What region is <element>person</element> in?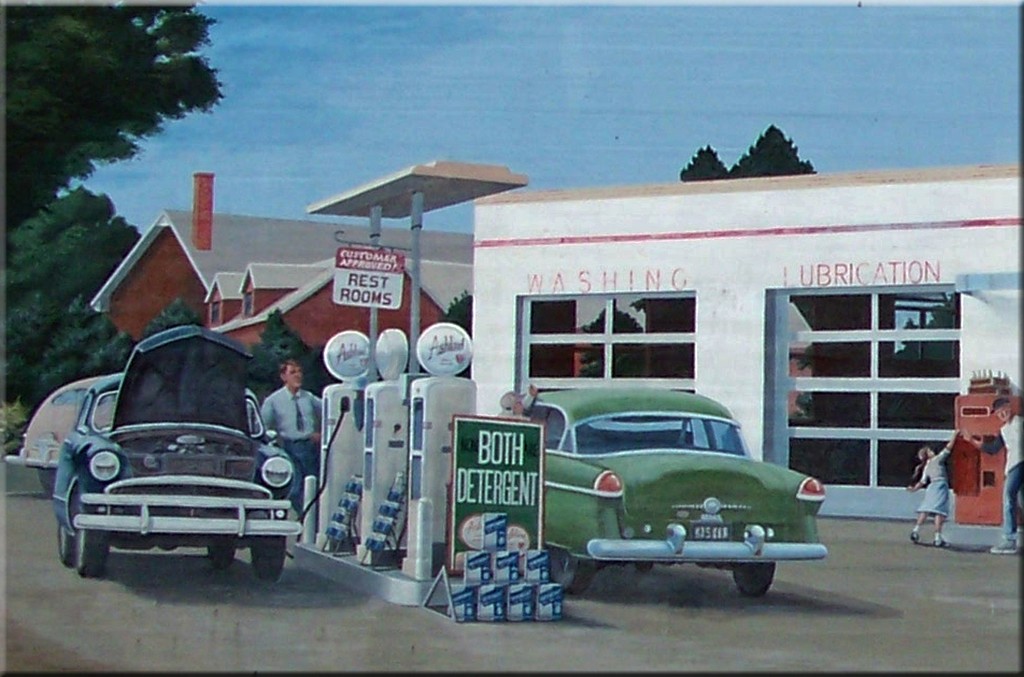
bbox=(258, 364, 308, 511).
